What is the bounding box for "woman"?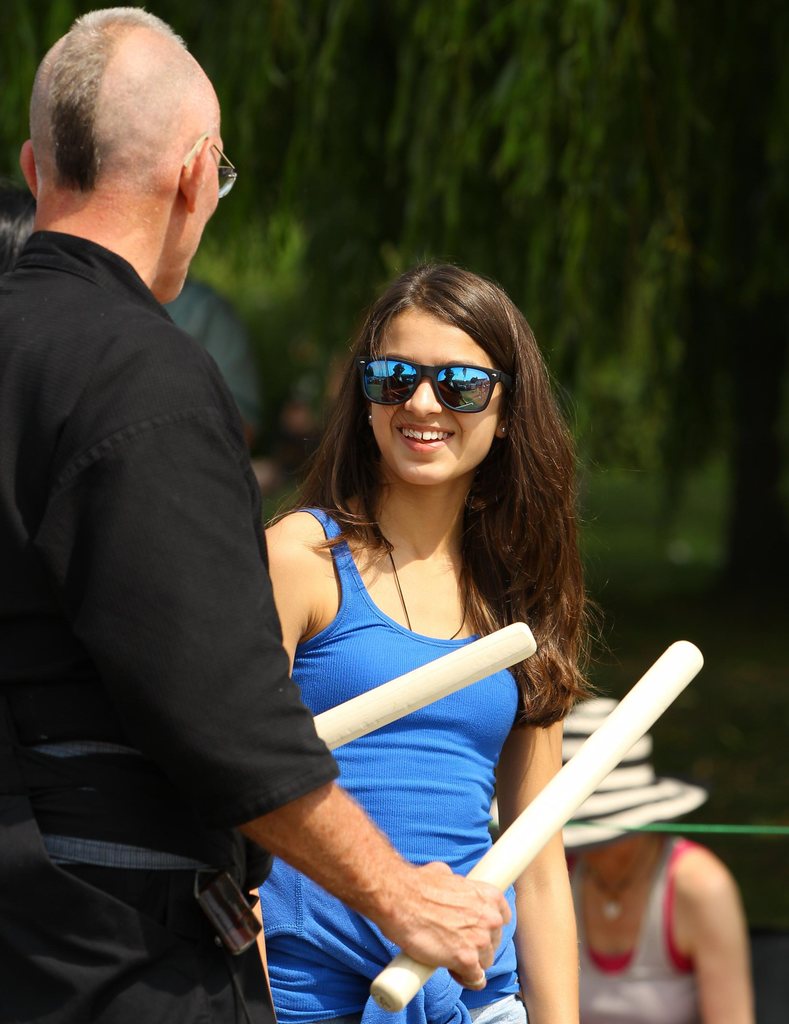
<bbox>182, 236, 657, 1023</bbox>.
